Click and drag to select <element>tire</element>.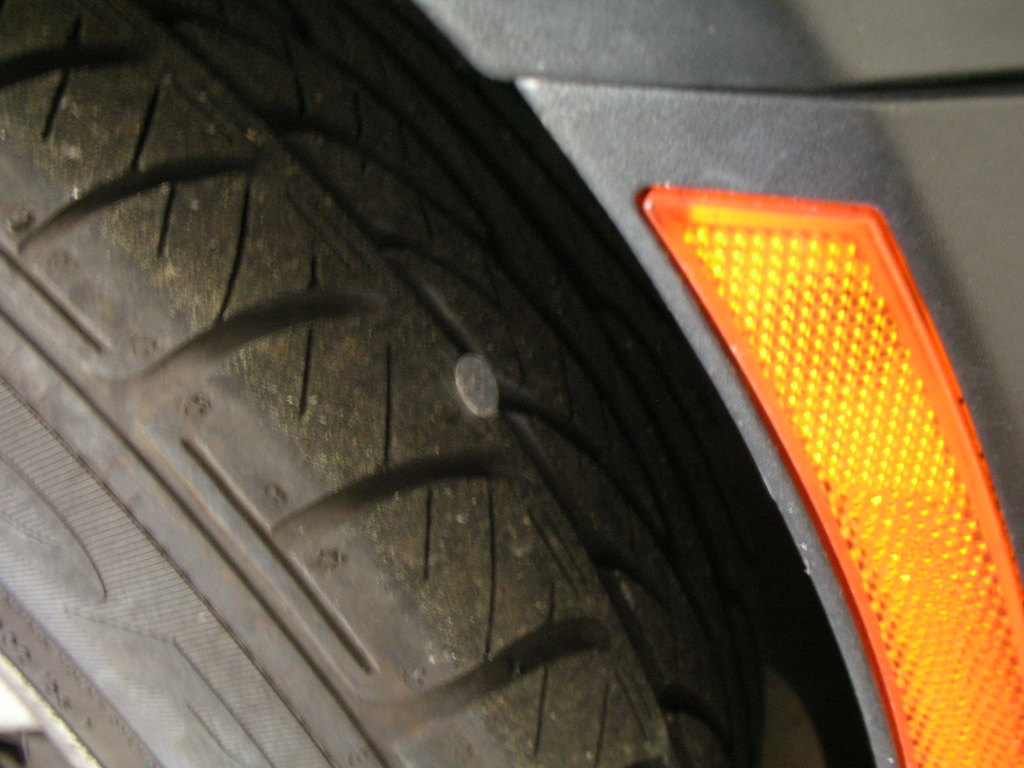
Selection: {"left": 0, "top": 0, "right": 769, "bottom": 767}.
